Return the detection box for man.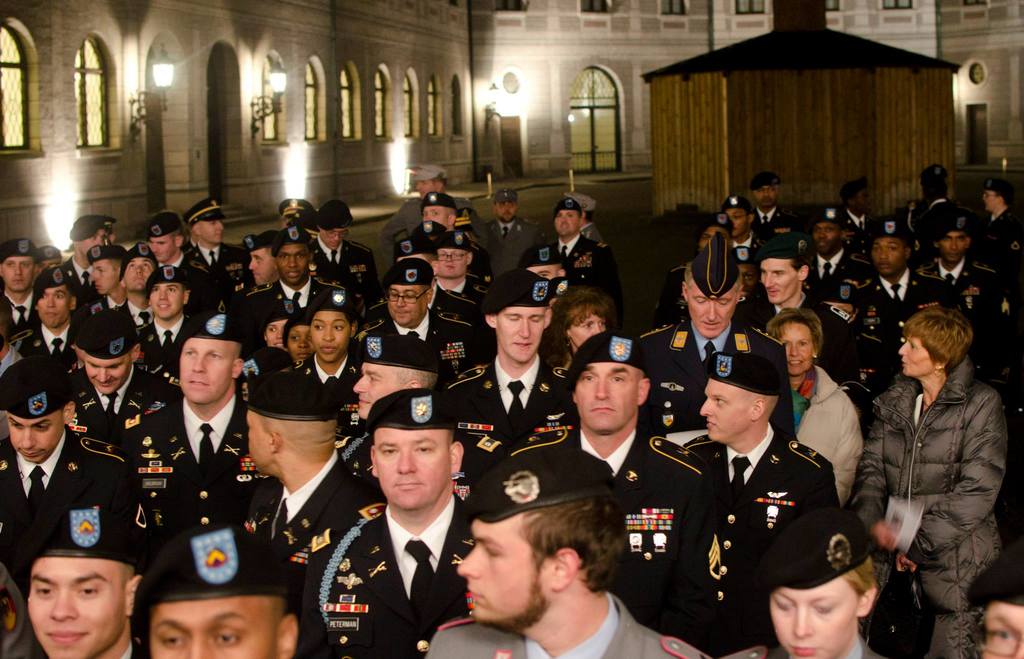
{"x1": 56, "y1": 305, "x2": 177, "y2": 475}.
